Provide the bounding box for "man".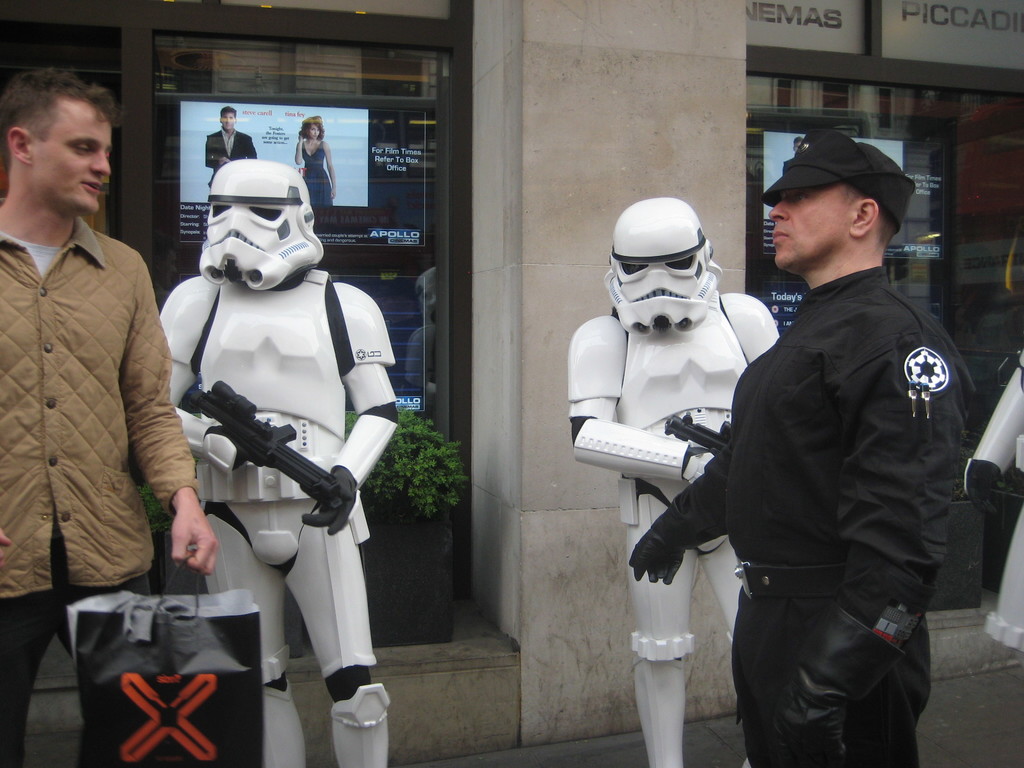
[left=691, top=114, right=981, bottom=764].
